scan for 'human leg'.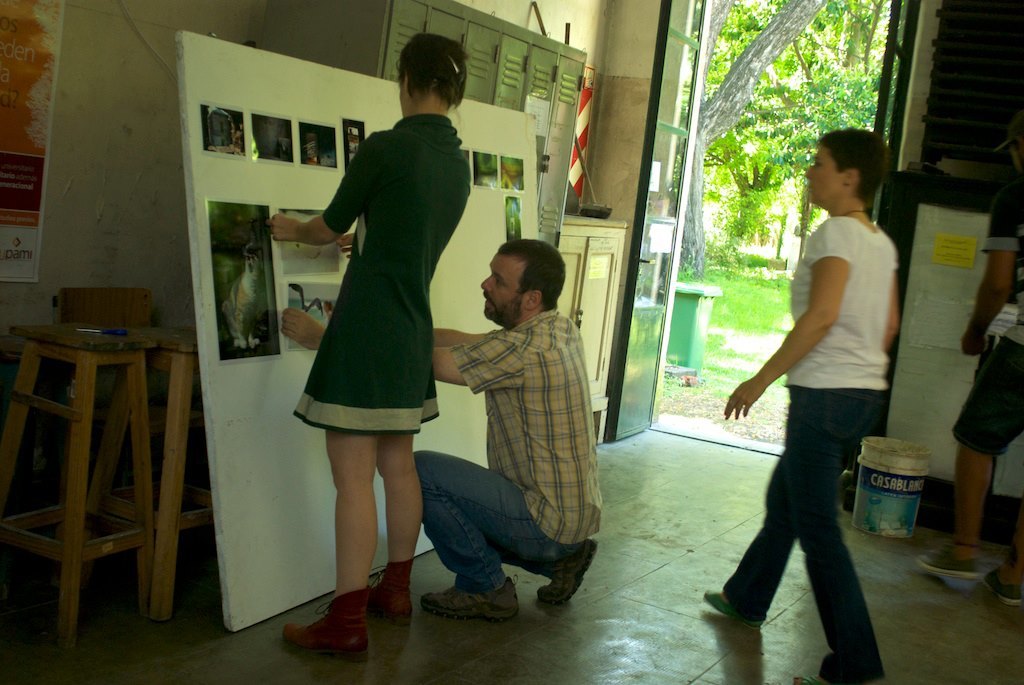
Scan result: <region>418, 454, 584, 622</region>.
